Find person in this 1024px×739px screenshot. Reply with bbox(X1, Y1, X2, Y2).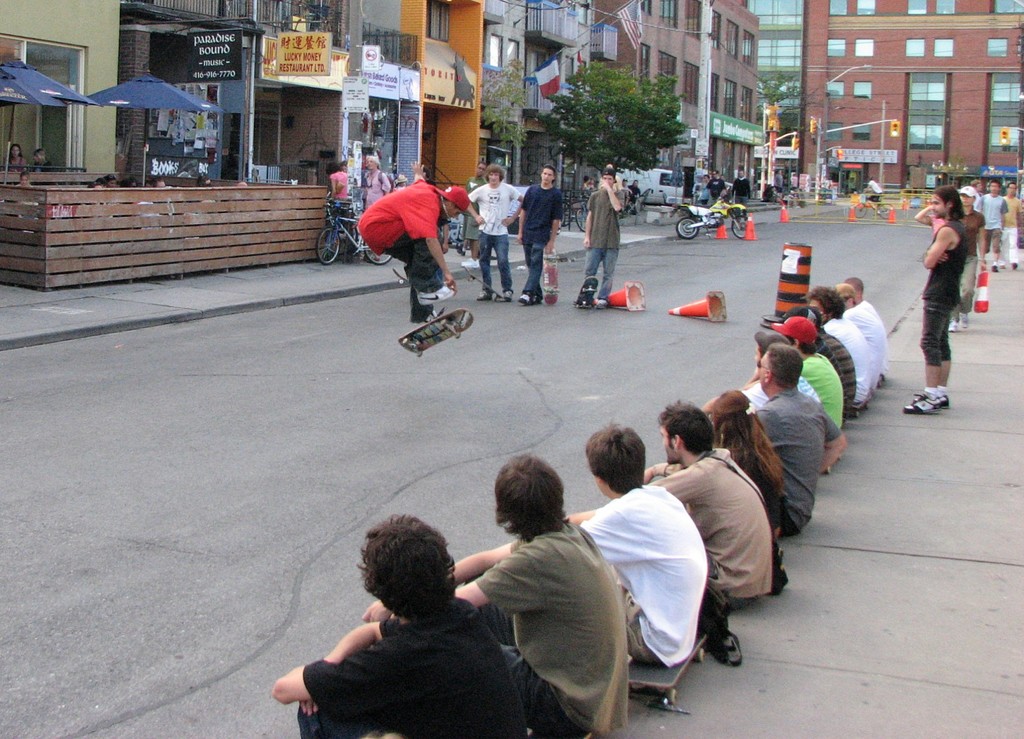
bbox(700, 165, 726, 205).
